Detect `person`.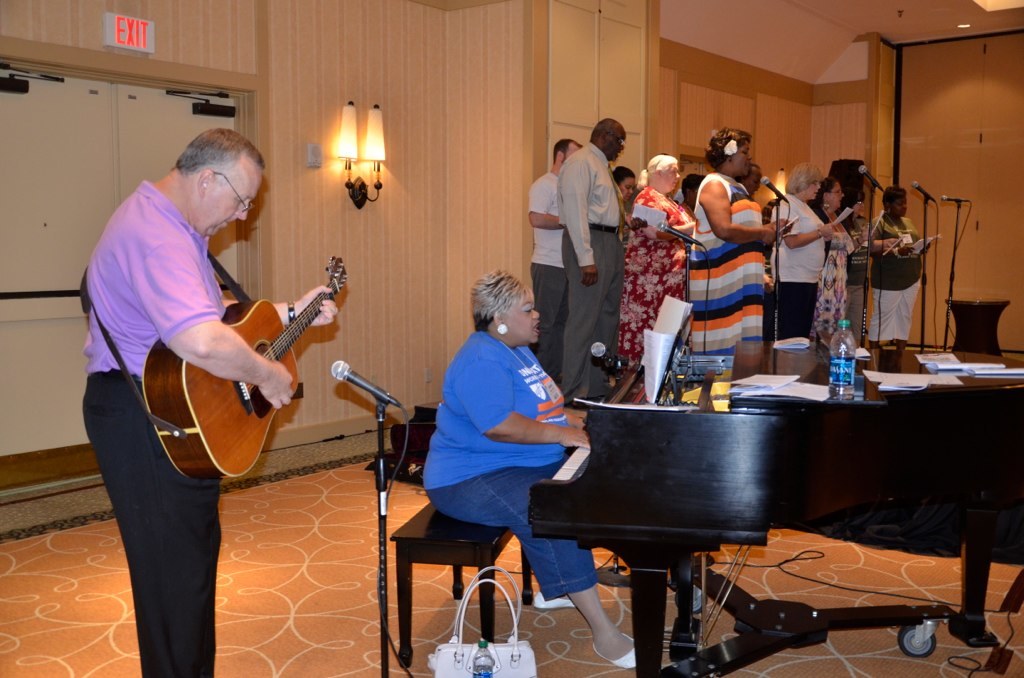
Detected at 70,118,342,640.
